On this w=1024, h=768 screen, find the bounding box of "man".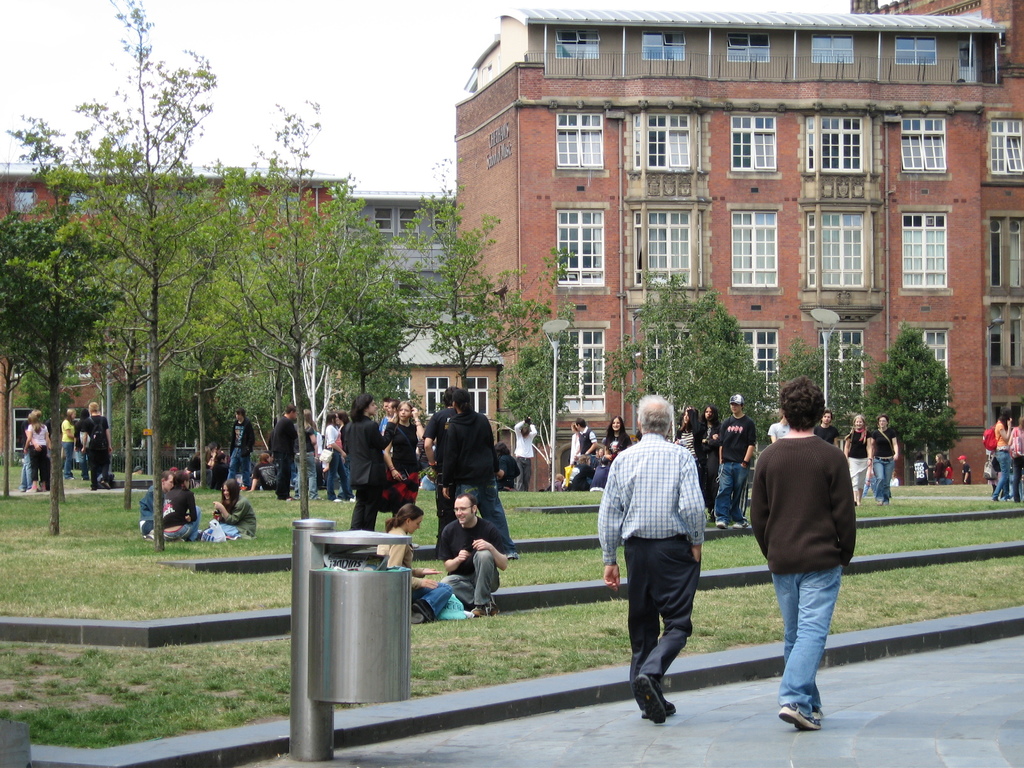
Bounding box: (222,407,255,493).
